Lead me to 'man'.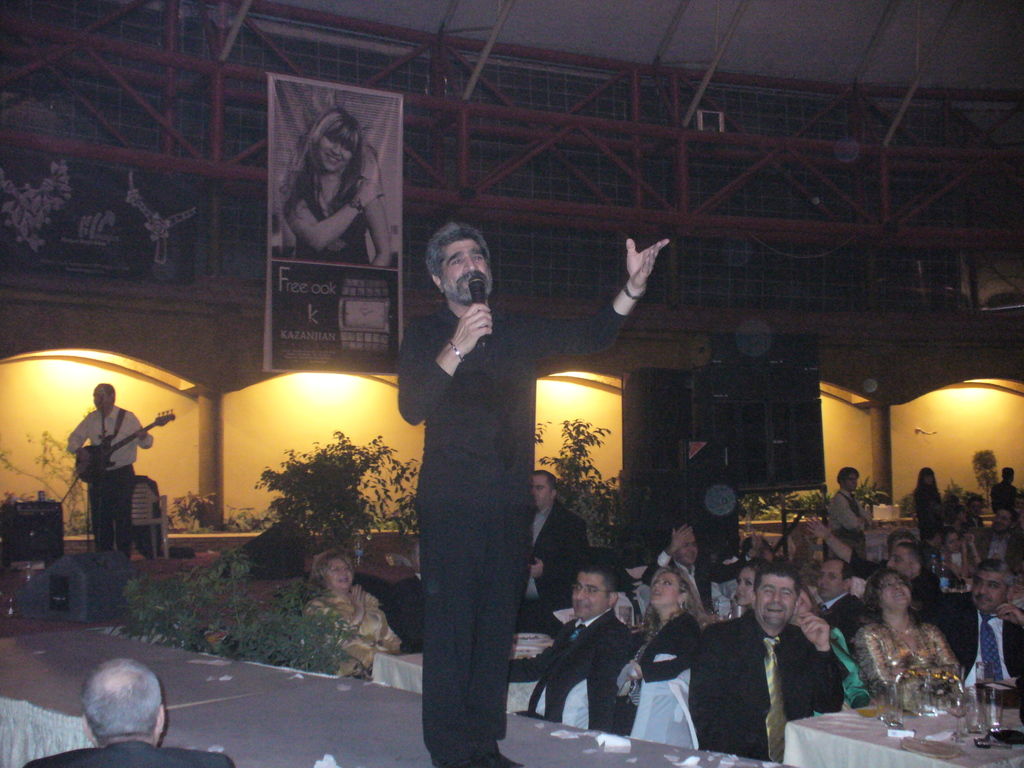
Lead to [left=922, top=562, right=1023, bottom=701].
